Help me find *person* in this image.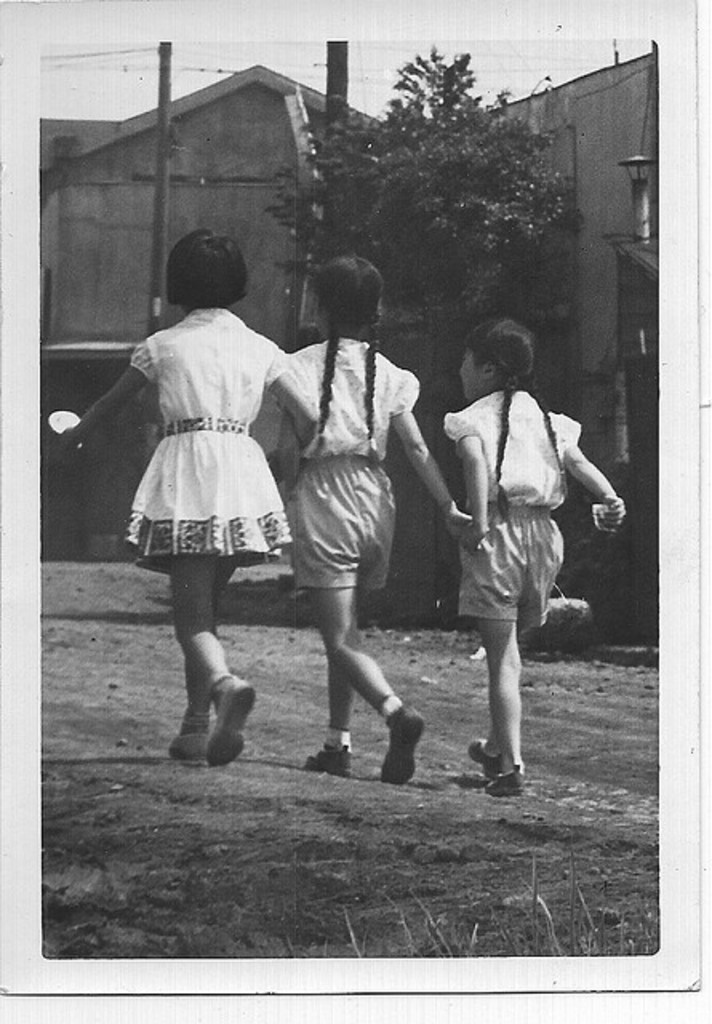
Found it: [x1=450, y1=309, x2=629, y2=789].
